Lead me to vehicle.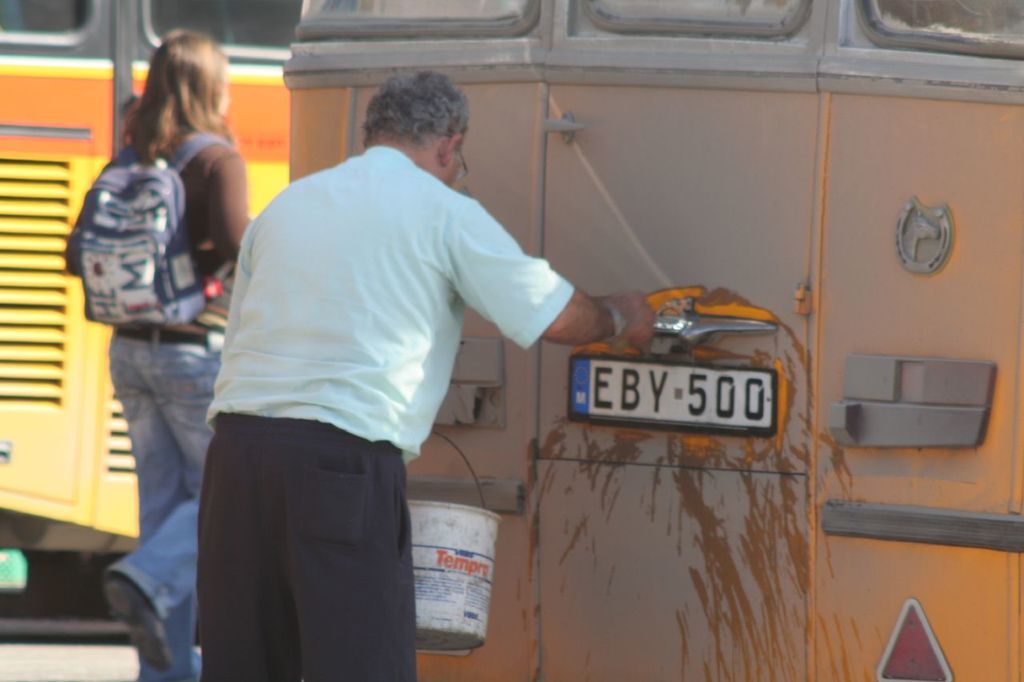
Lead to <region>284, 0, 1023, 681</region>.
